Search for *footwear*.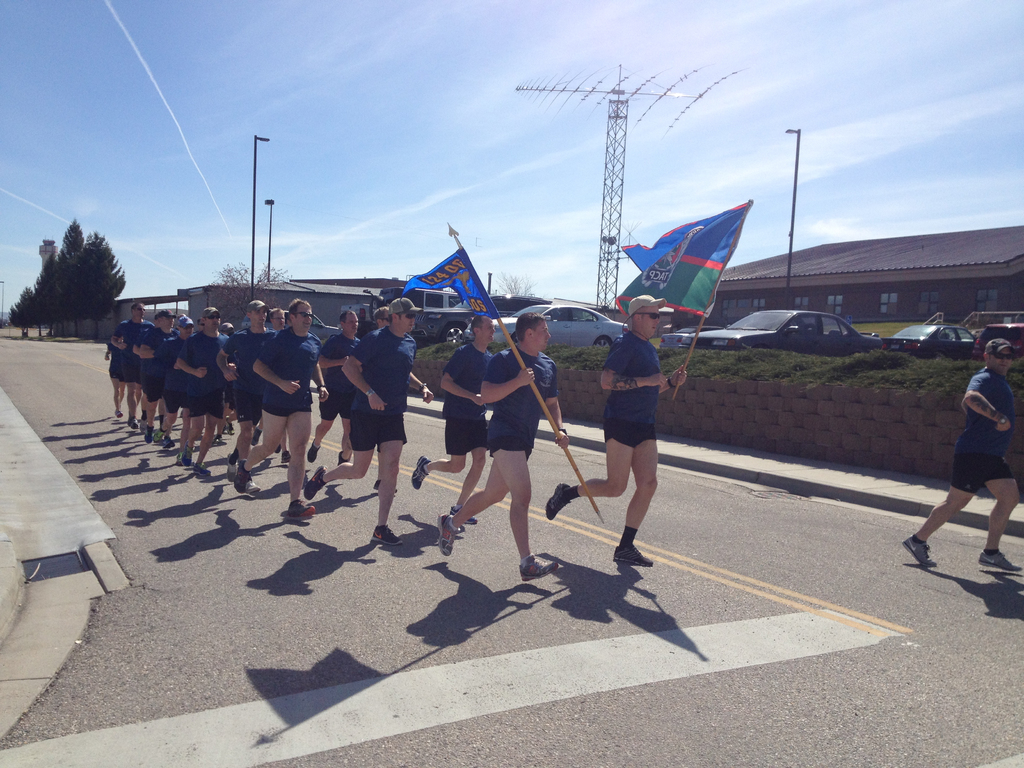
Found at bbox(287, 500, 314, 520).
